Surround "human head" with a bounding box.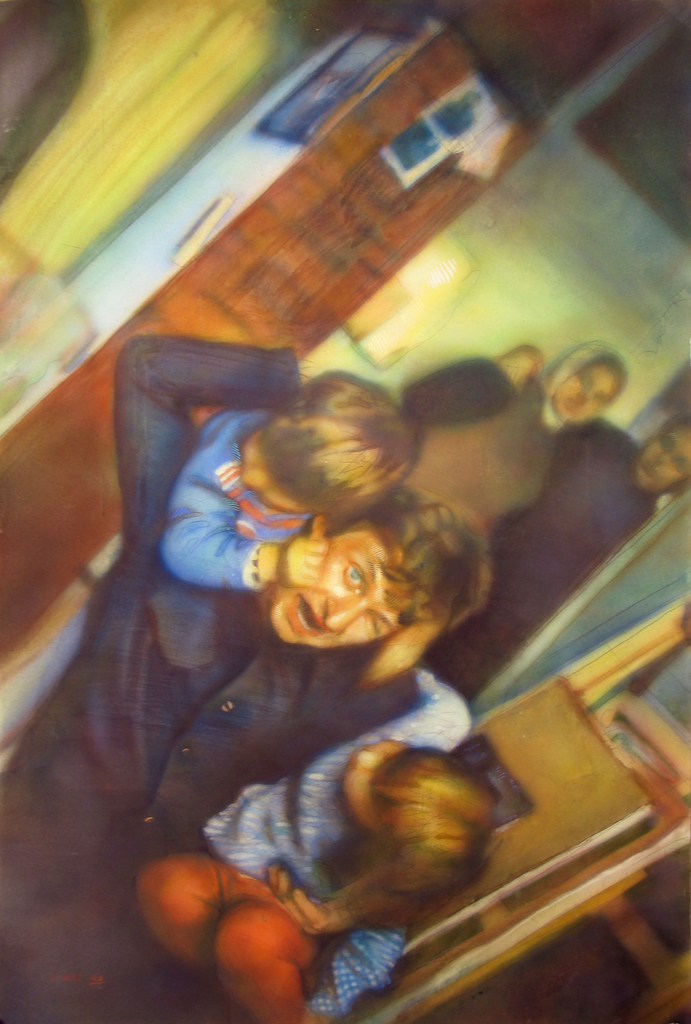
[635,403,690,496].
